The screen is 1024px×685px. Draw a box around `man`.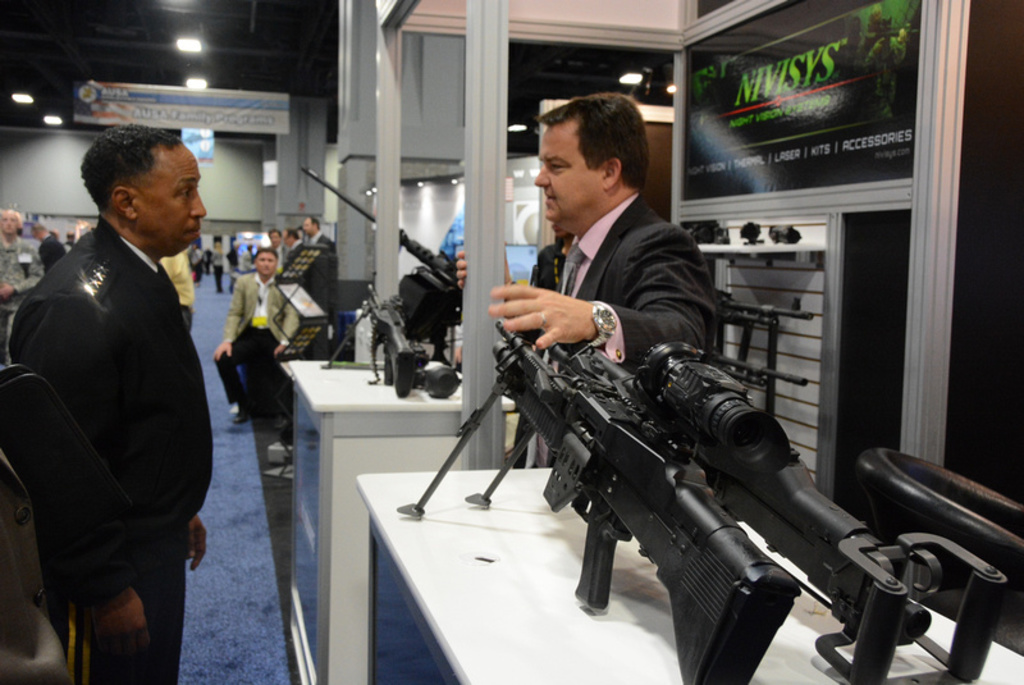
x1=10 y1=110 x2=234 y2=672.
